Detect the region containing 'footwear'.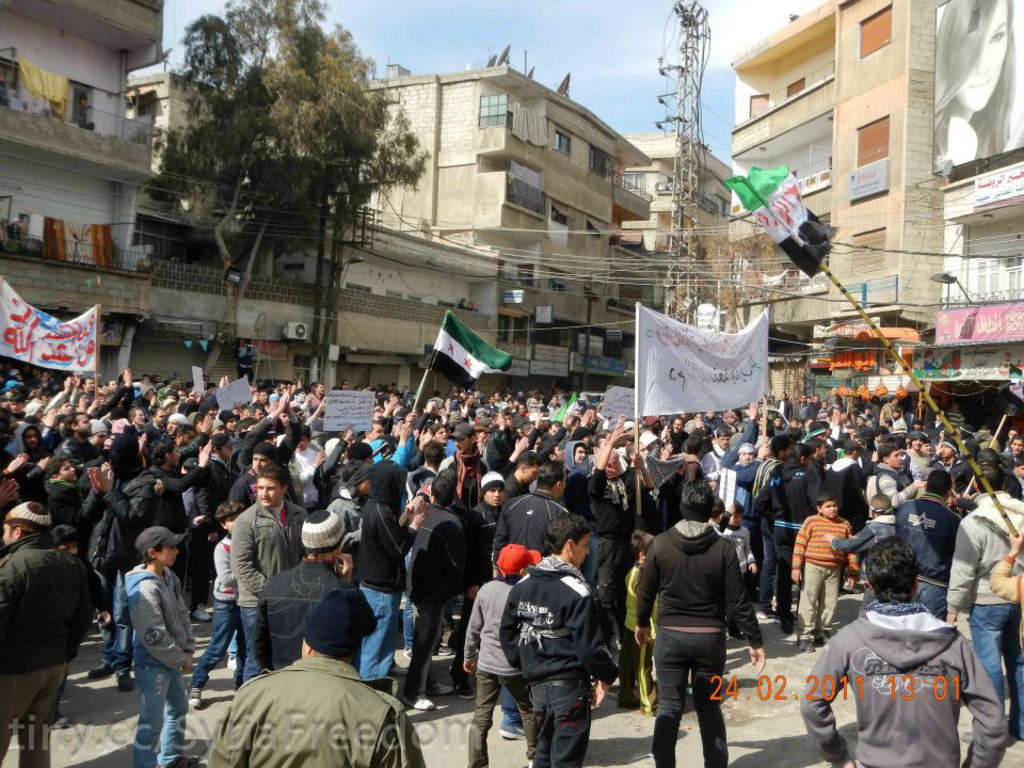
[499, 722, 525, 738].
